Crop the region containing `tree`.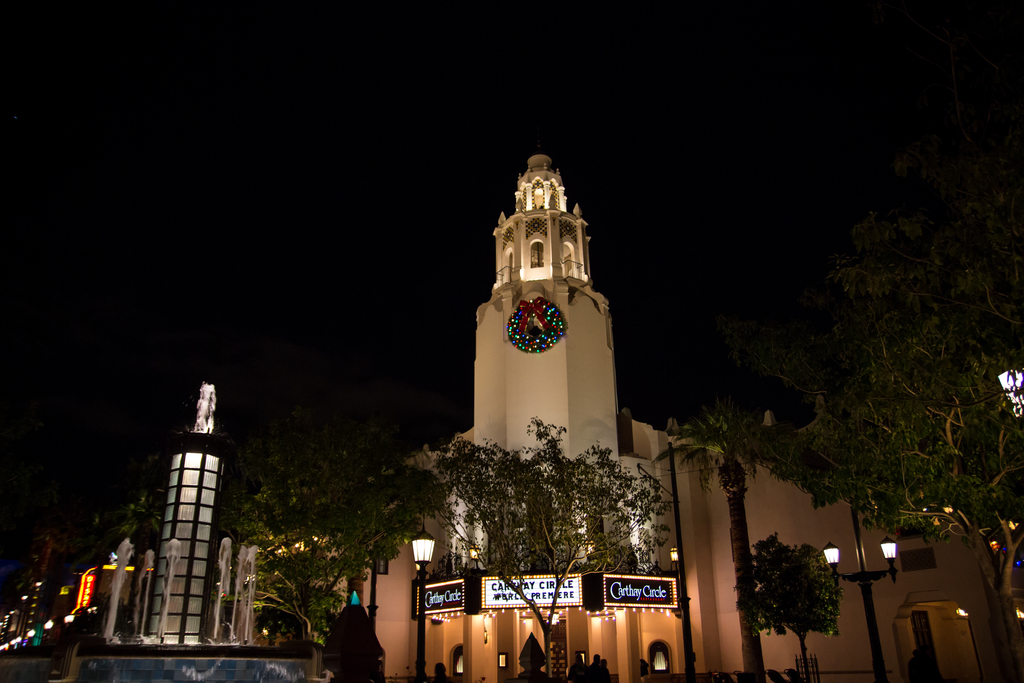
Crop region: BBox(664, 367, 786, 682).
